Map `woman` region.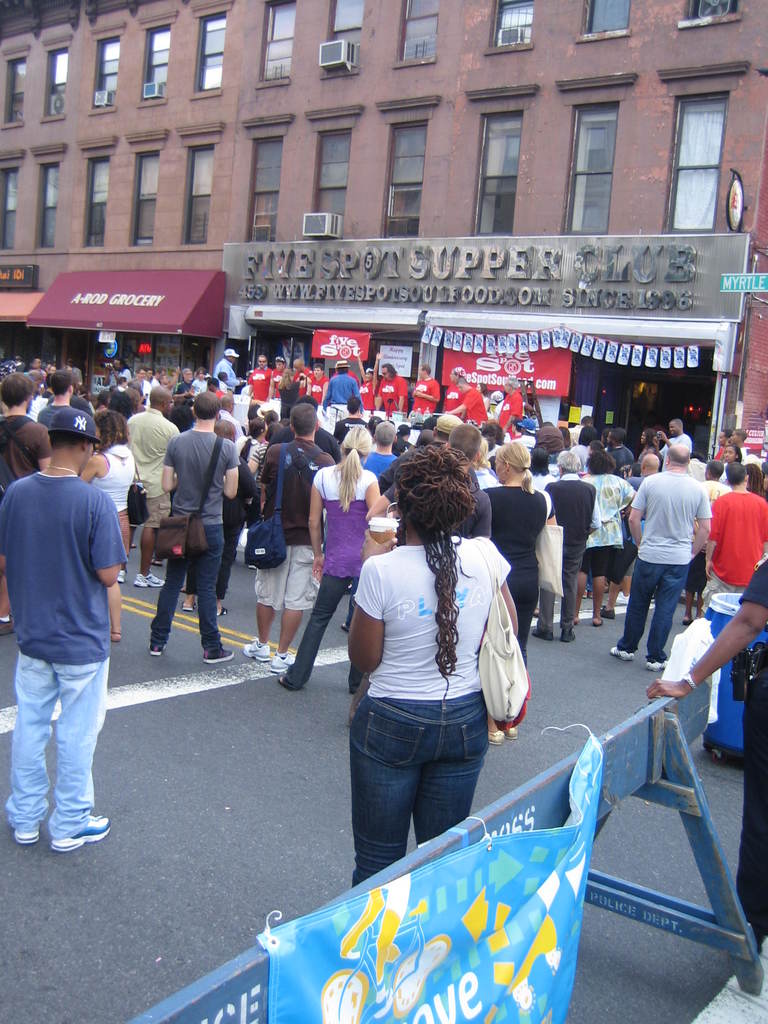
Mapped to x1=226, y1=419, x2=278, y2=497.
